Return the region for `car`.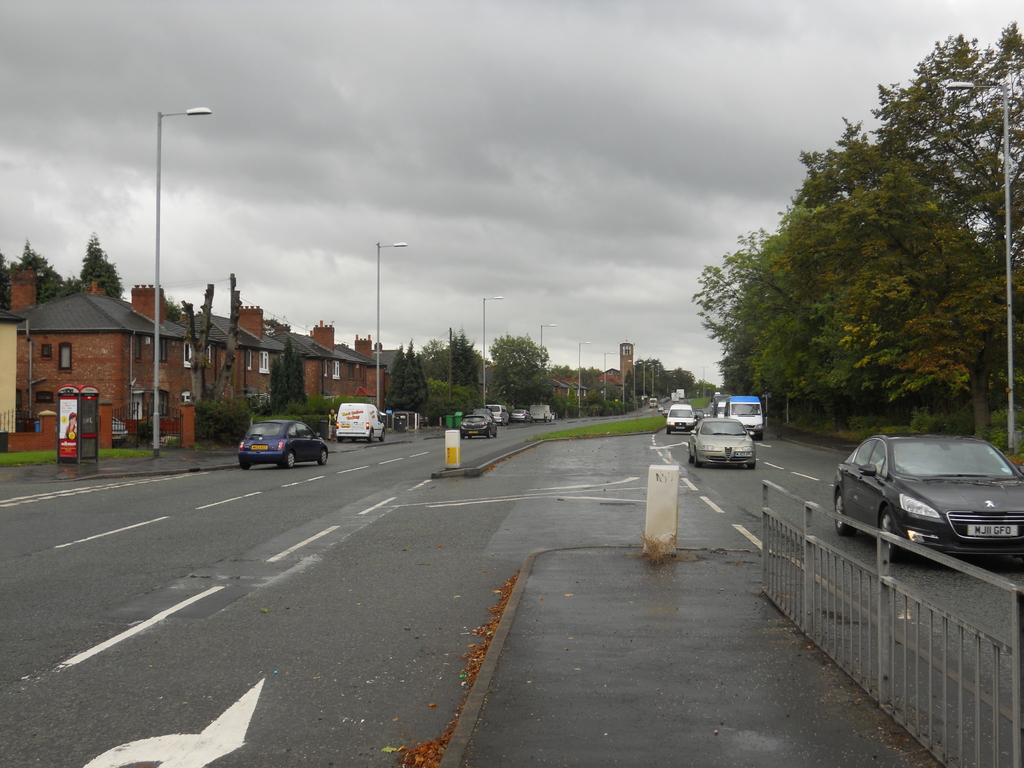
detection(657, 407, 664, 413).
